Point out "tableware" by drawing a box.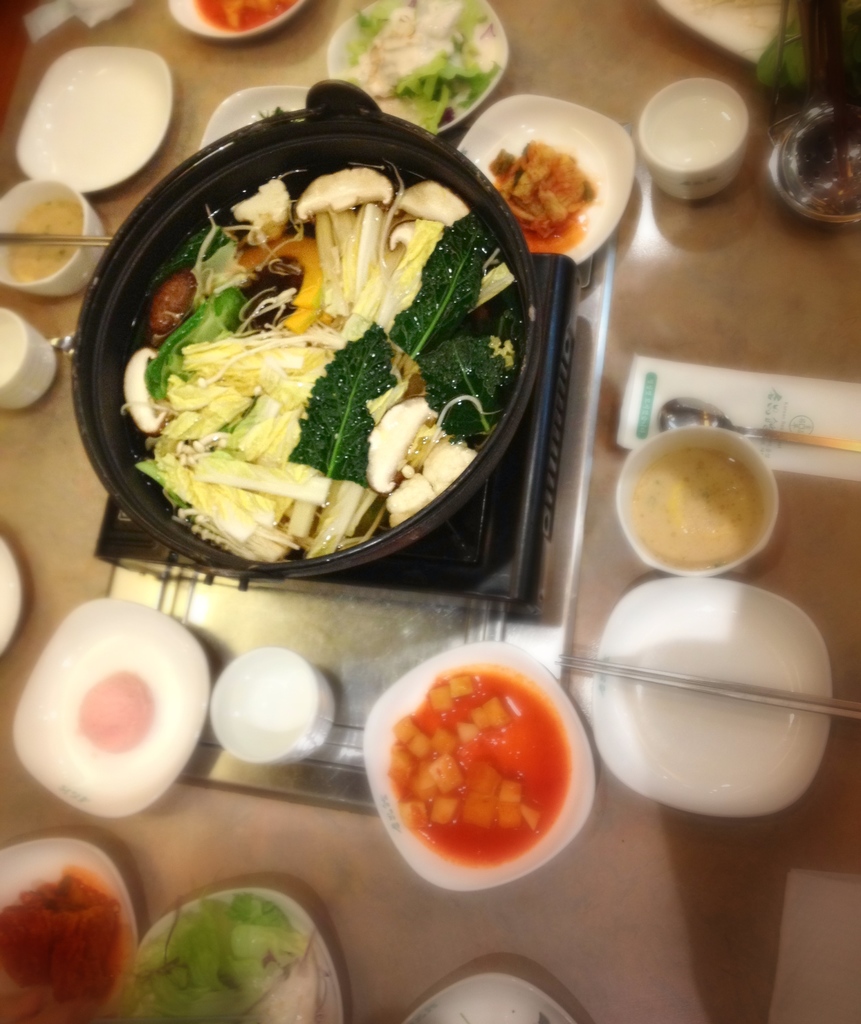
box=[612, 417, 781, 577].
